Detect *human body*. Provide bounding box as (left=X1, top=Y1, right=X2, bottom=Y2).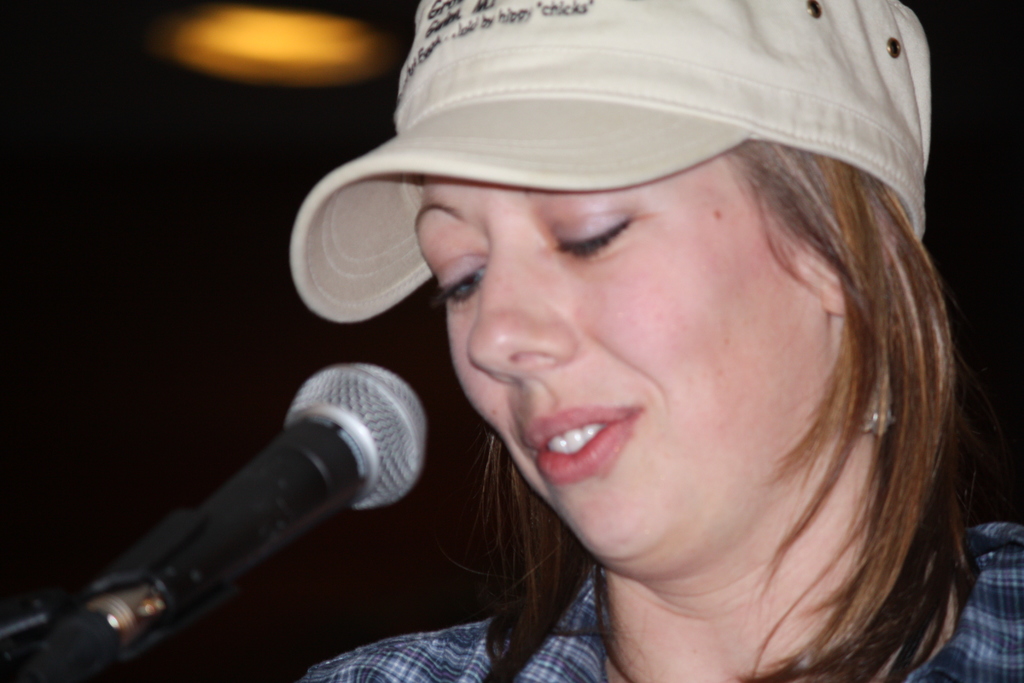
(left=301, top=0, right=1023, bottom=682).
